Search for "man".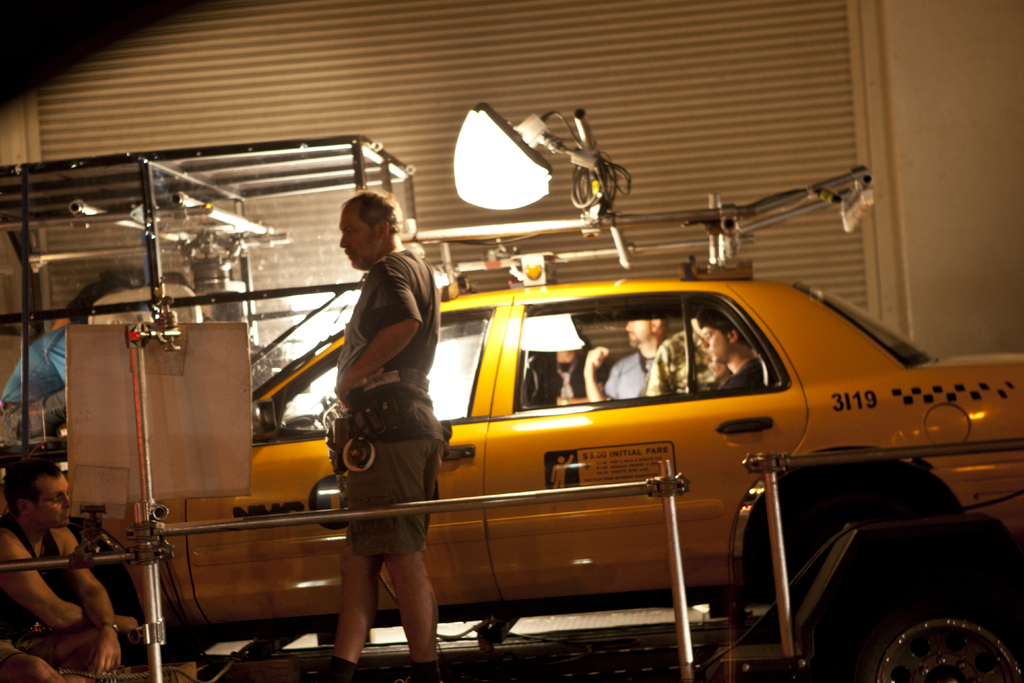
Found at box=[328, 189, 441, 682].
